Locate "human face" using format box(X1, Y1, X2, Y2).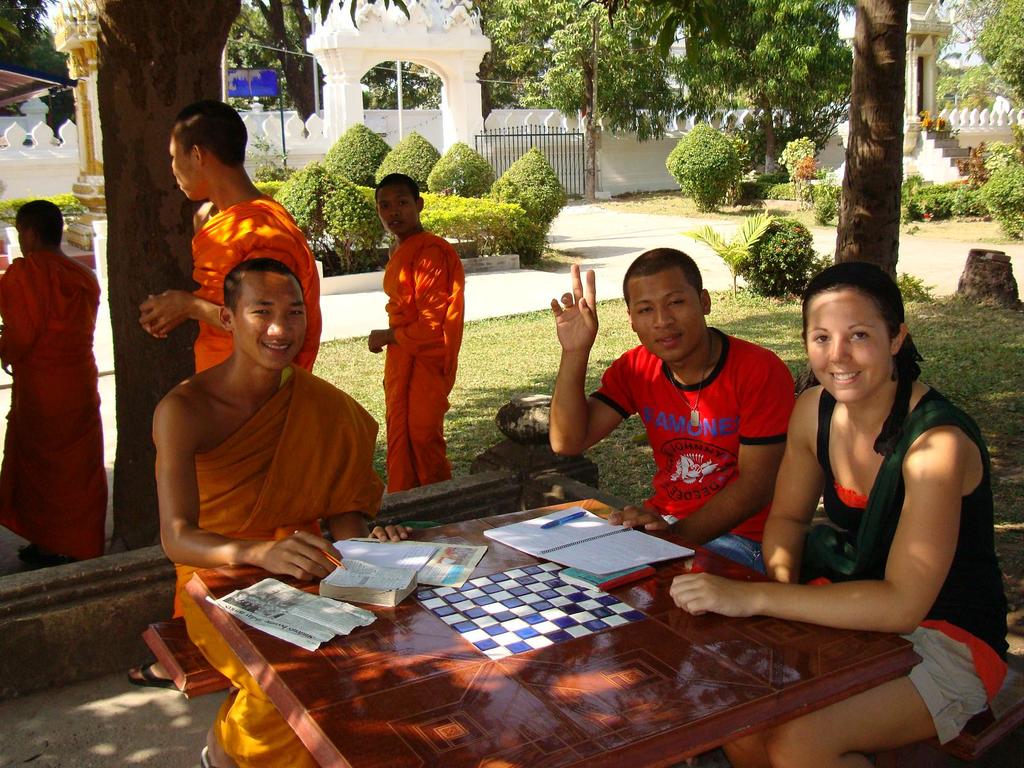
box(175, 128, 196, 200).
